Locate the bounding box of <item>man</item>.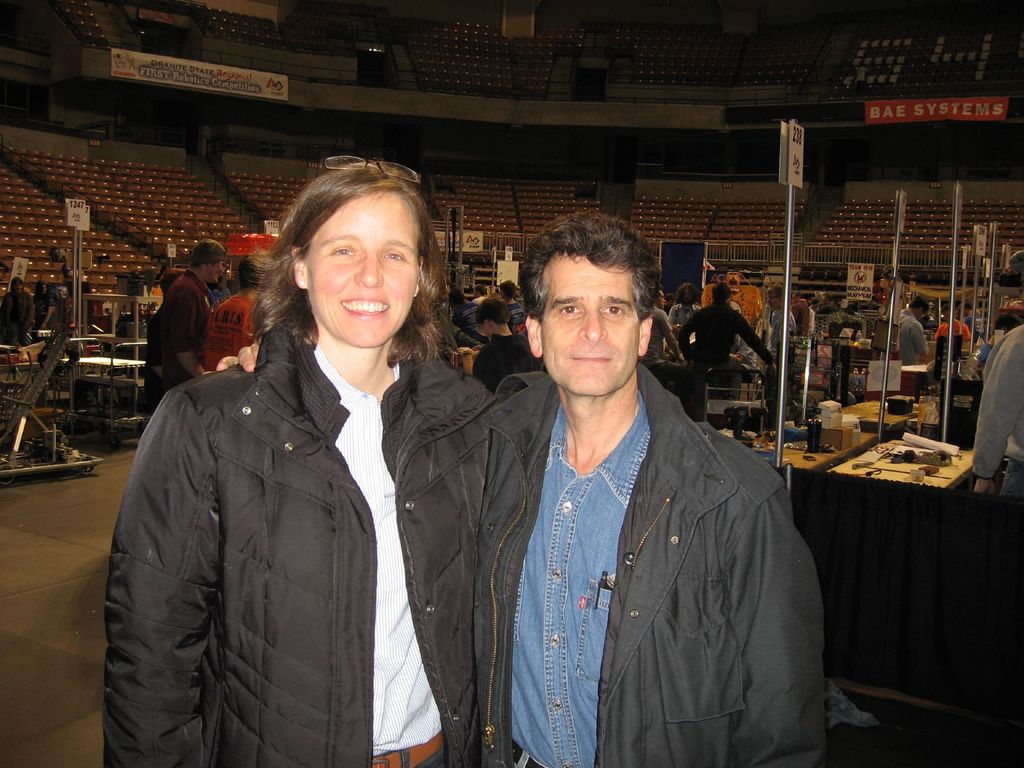
Bounding box: (left=637, top=280, right=685, bottom=408).
